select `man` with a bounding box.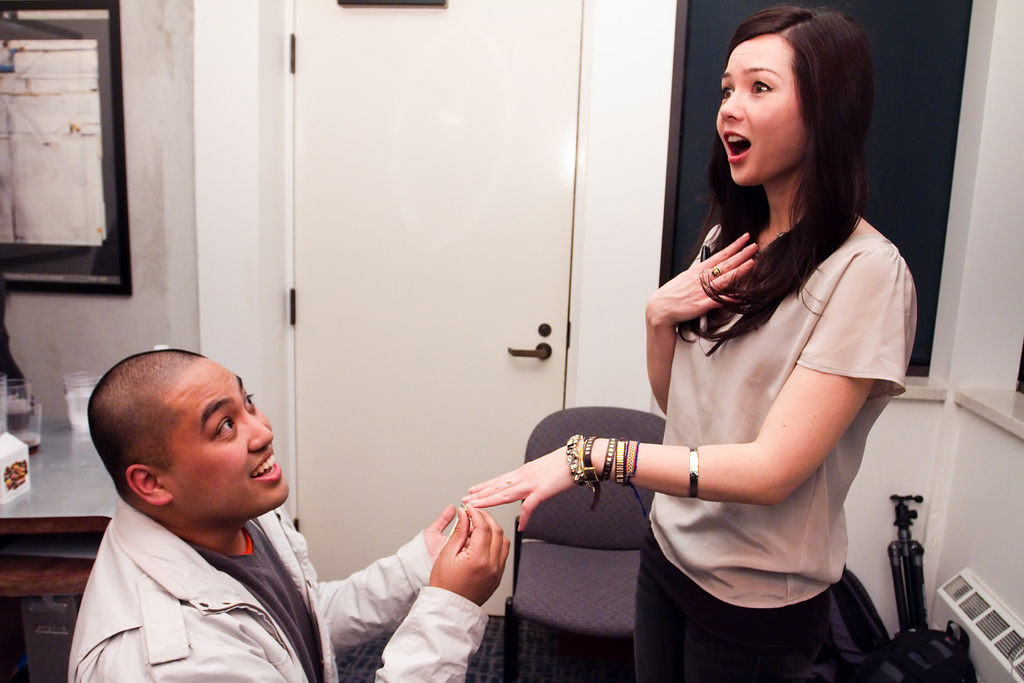
box=[72, 373, 466, 668].
